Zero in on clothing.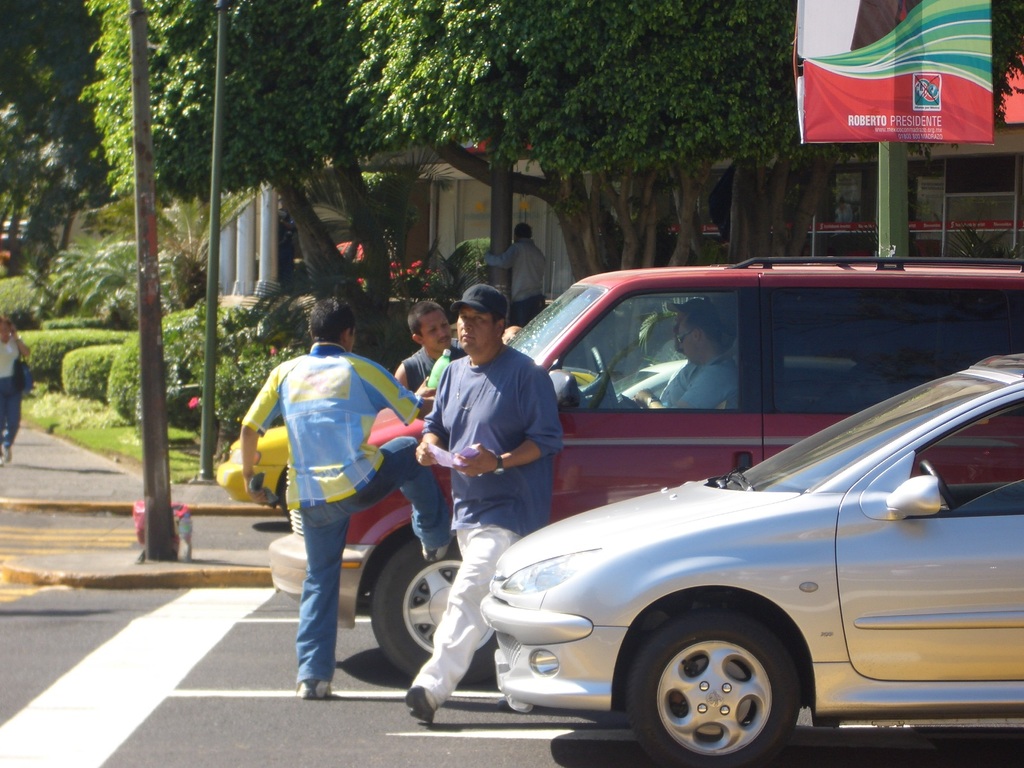
Zeroed in: bbox(483, 237, 547, 330).
